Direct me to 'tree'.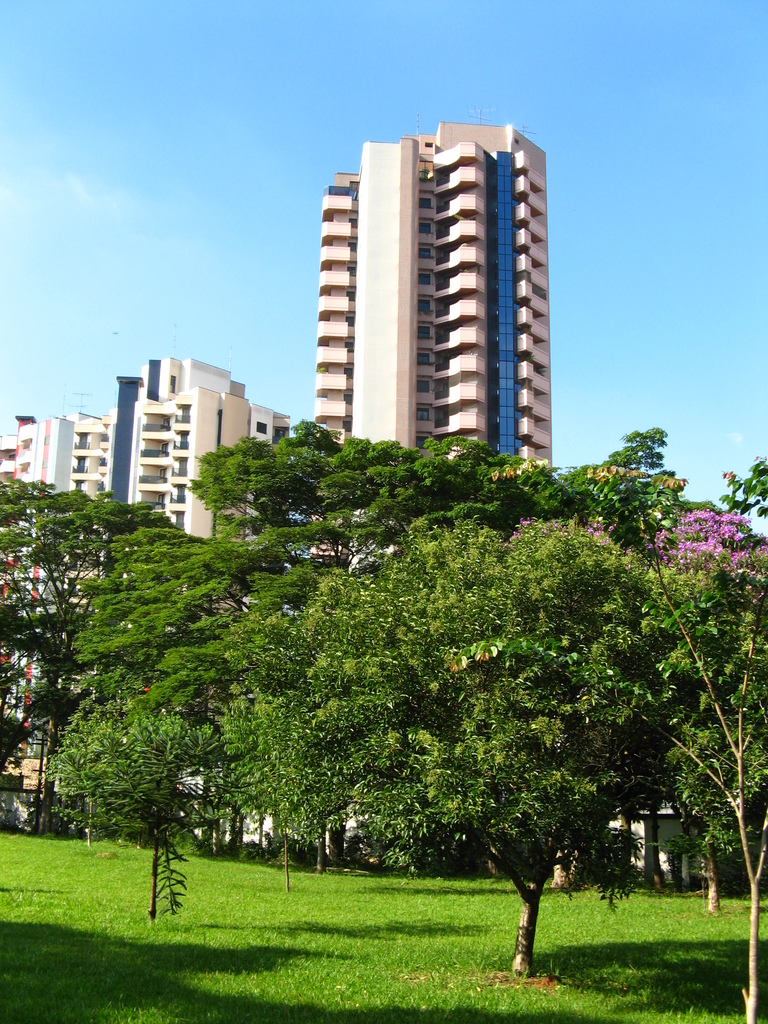
Direction: detection(616, 532, 767, 917).
